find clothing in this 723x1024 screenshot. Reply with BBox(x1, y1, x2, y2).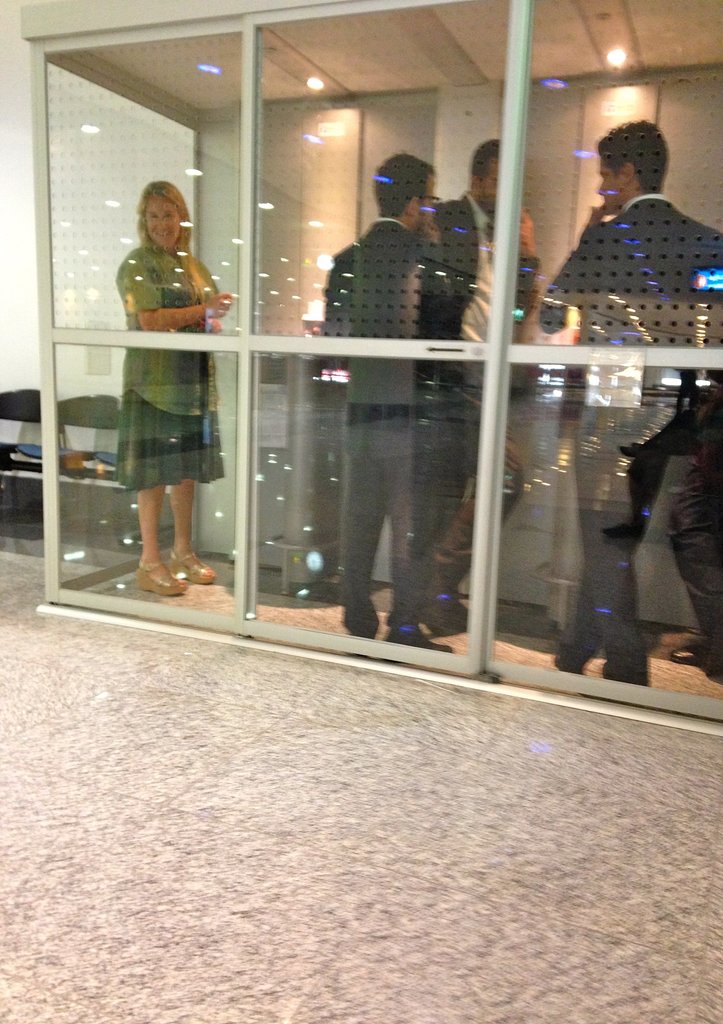
BBox(533, 197, 722, 696).
